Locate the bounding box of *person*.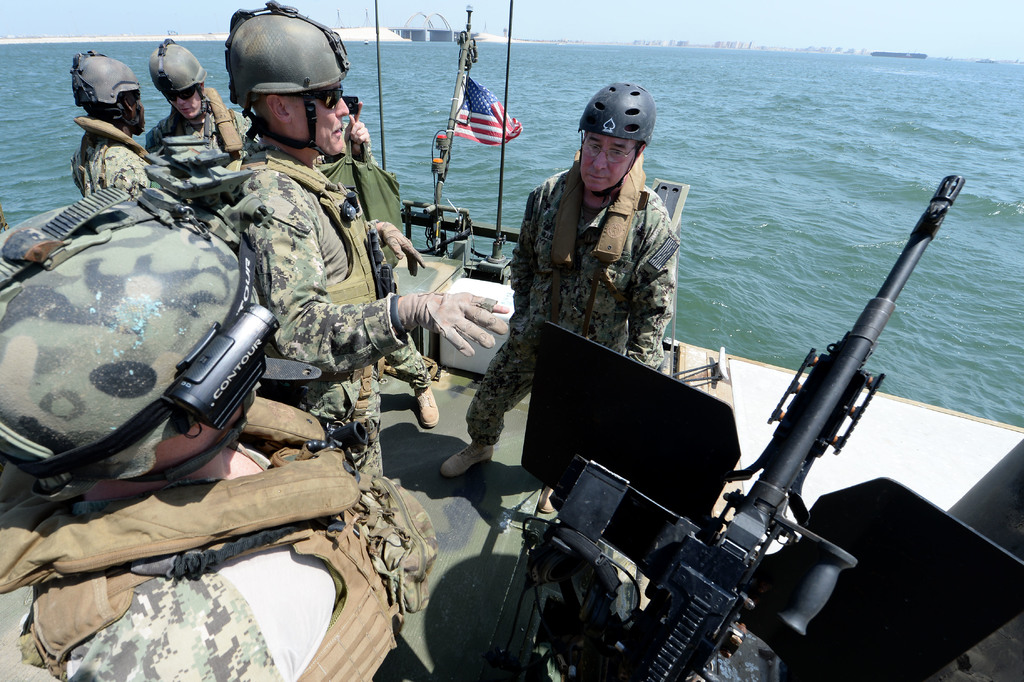
Bounding box: {"left": 68, "top": 45, "right": 161, "bottom": 200}.
